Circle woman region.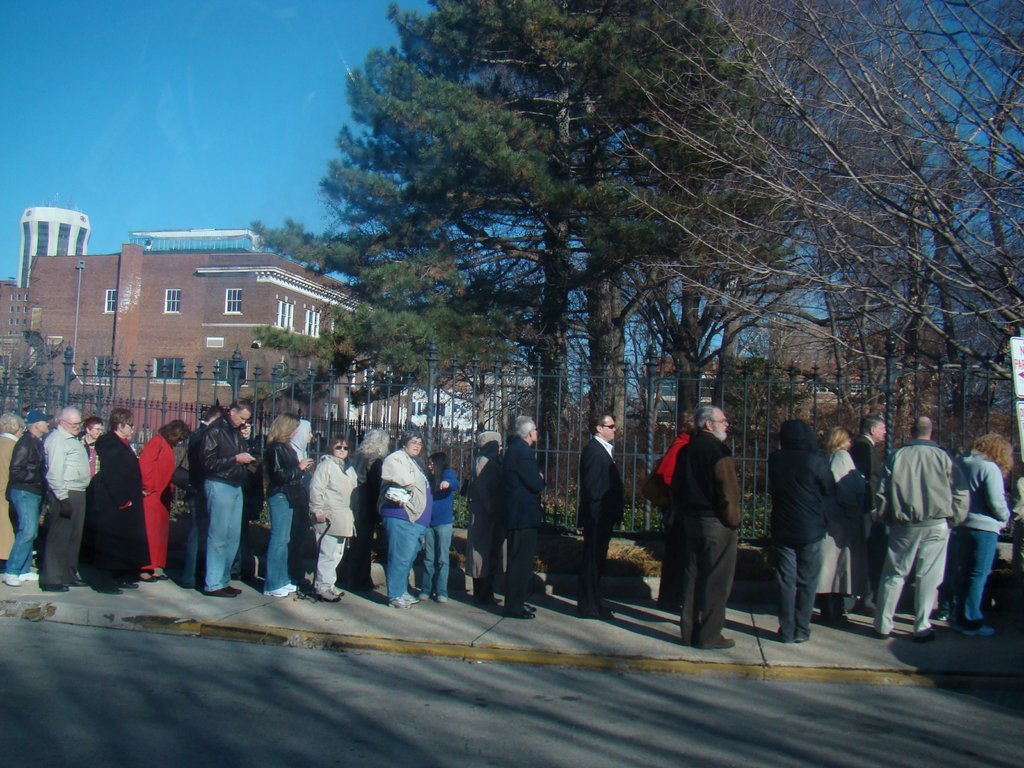
Region: [left=378, top=428, right=433, bottom=608].
